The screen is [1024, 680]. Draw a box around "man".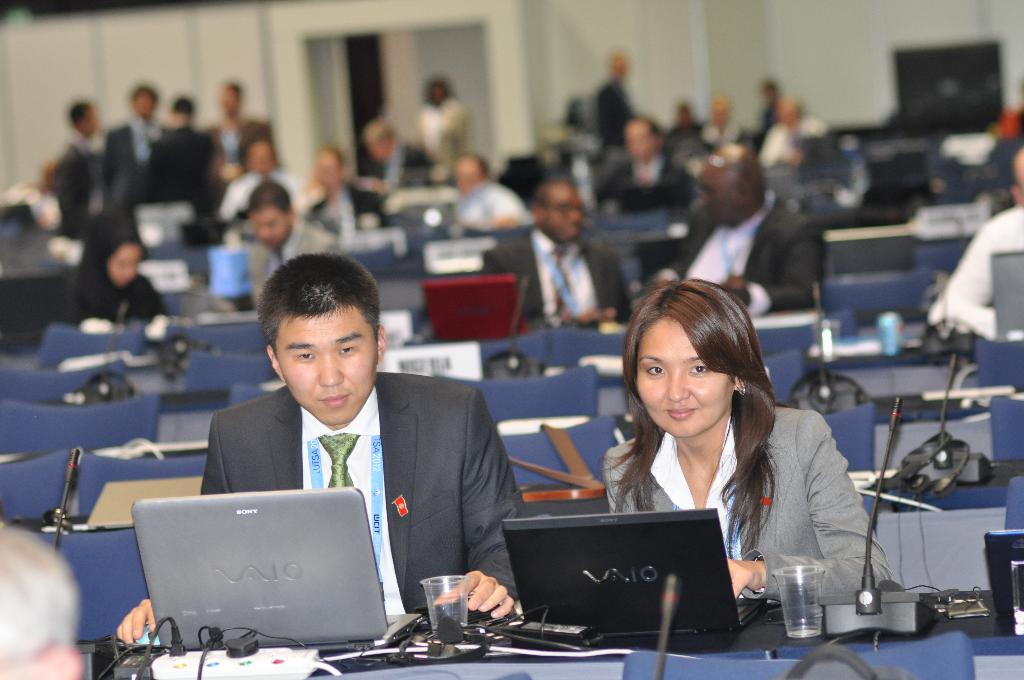
bbox=[44, 102, 105, 324].
